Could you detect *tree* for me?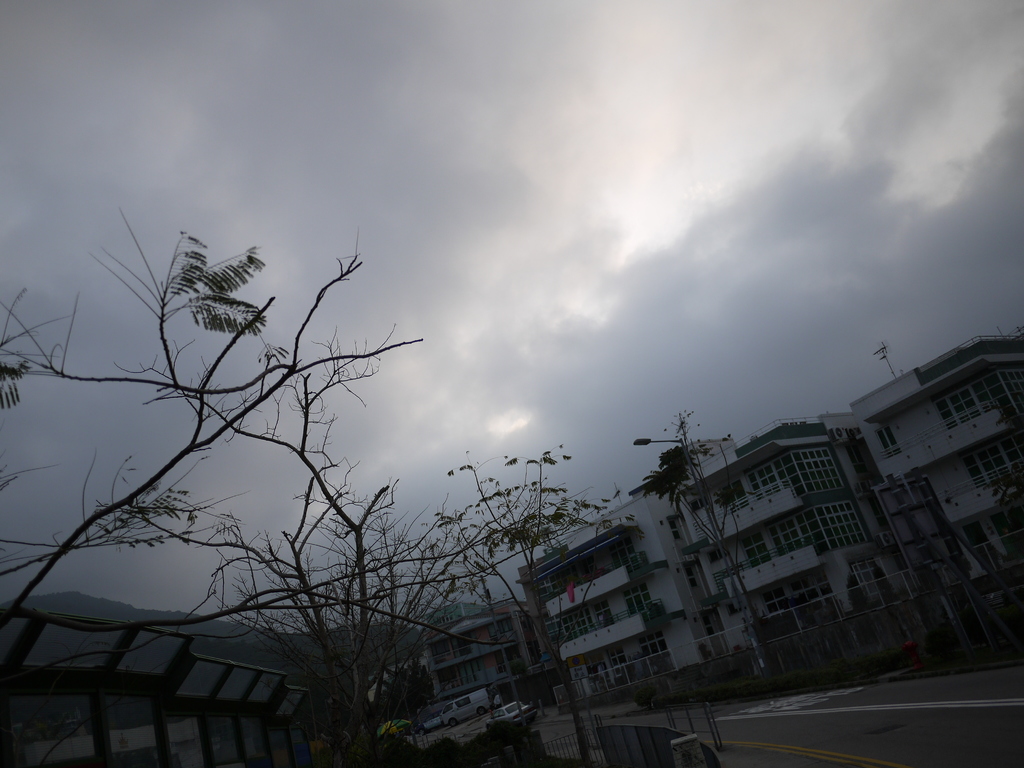
Detection result: <box>636,404,771,672</box>.
